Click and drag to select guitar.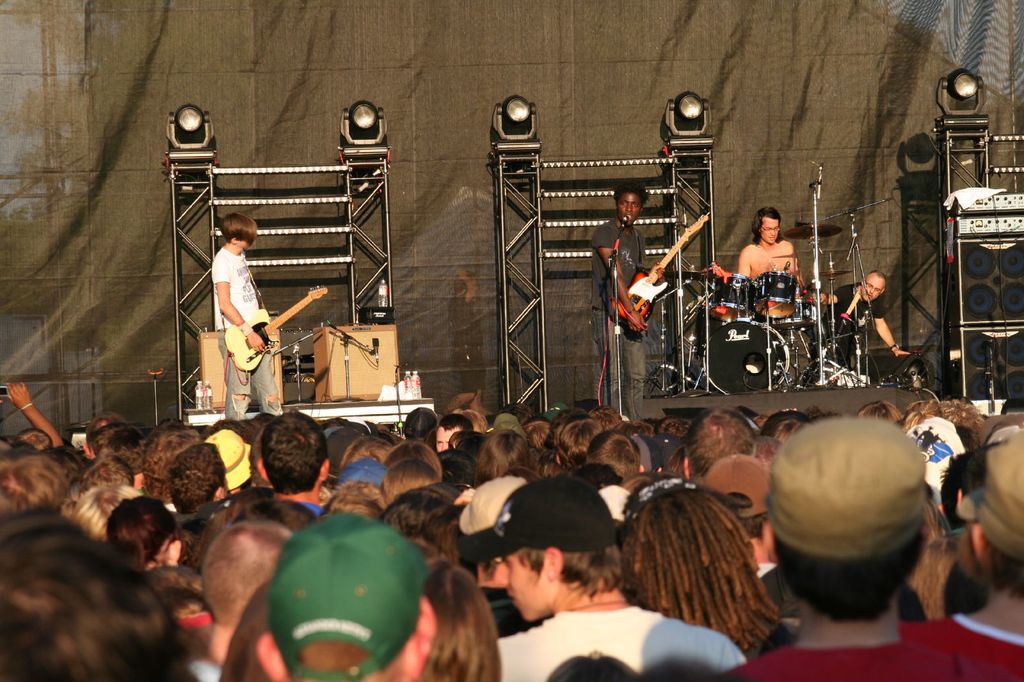
Selection: [613, 209, 712, 336].
